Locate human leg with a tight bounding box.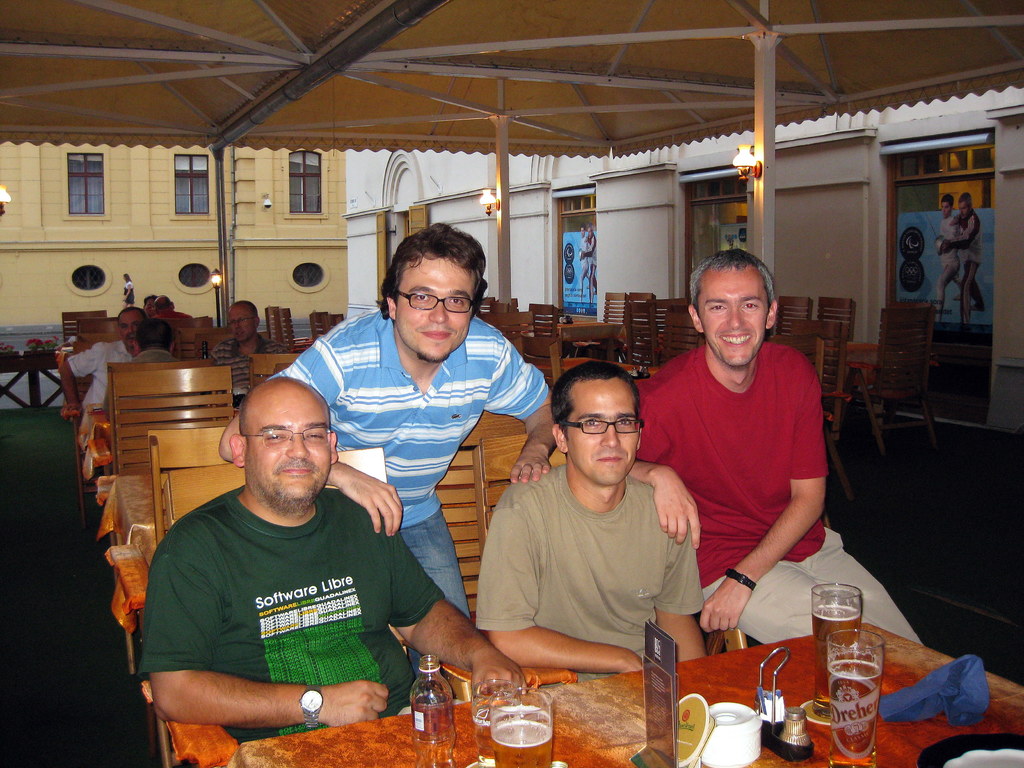
[711,528,912,657].
